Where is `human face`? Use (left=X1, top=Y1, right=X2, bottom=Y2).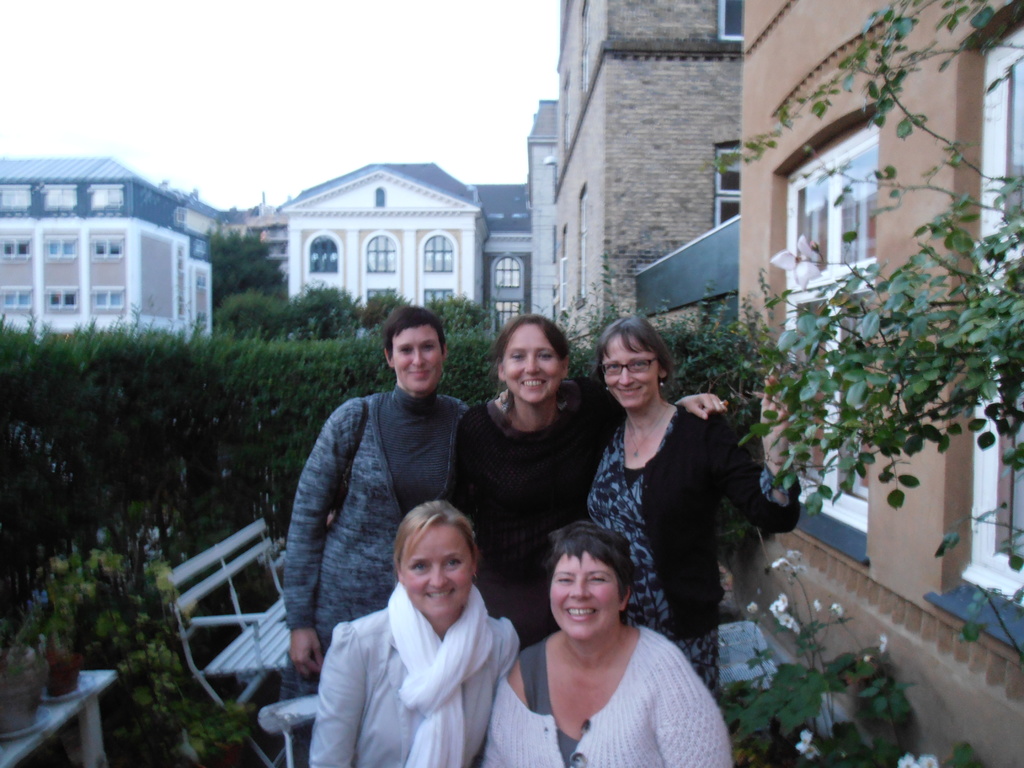
(left=602, top=333, right=657, bottom=404).
